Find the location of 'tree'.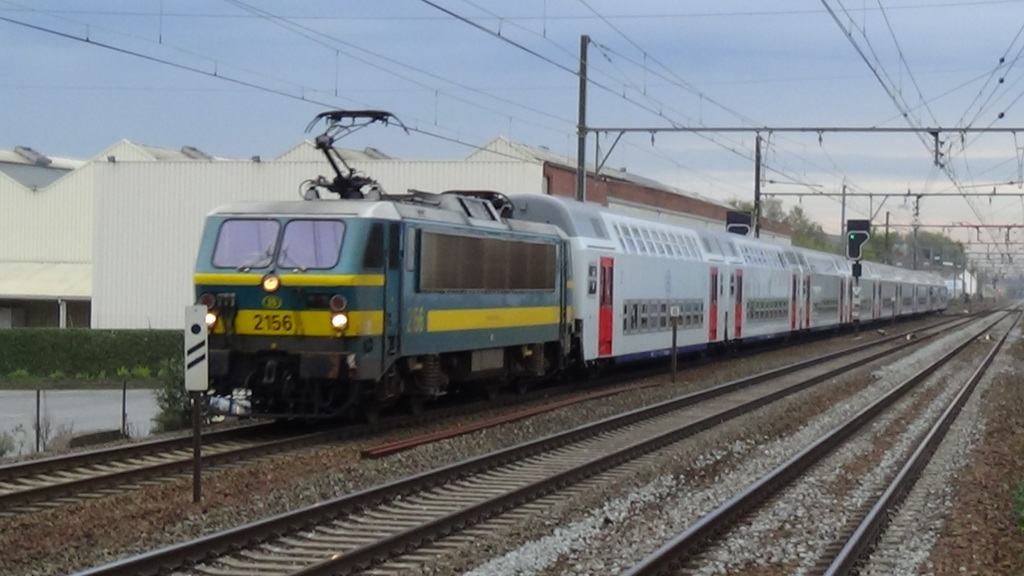
Location: {"left": 865, "top": 229, "right": 922, "bottom": 254}.
